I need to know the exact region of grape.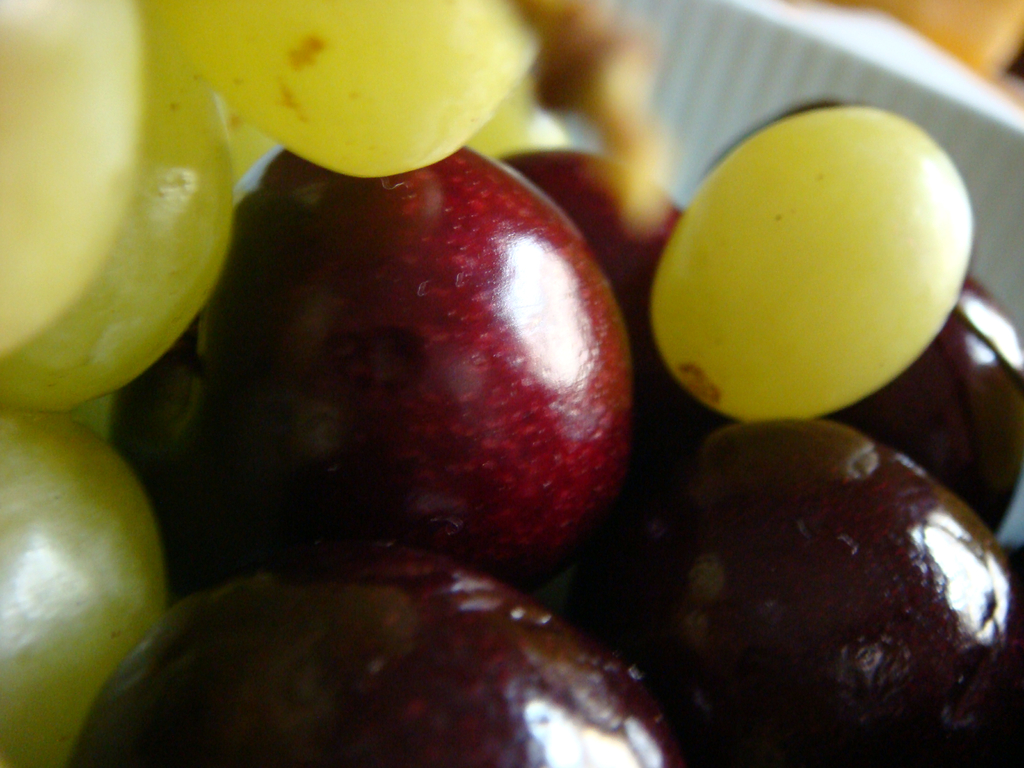
Region: (left=0, top=412, right=166, bottom=767).
